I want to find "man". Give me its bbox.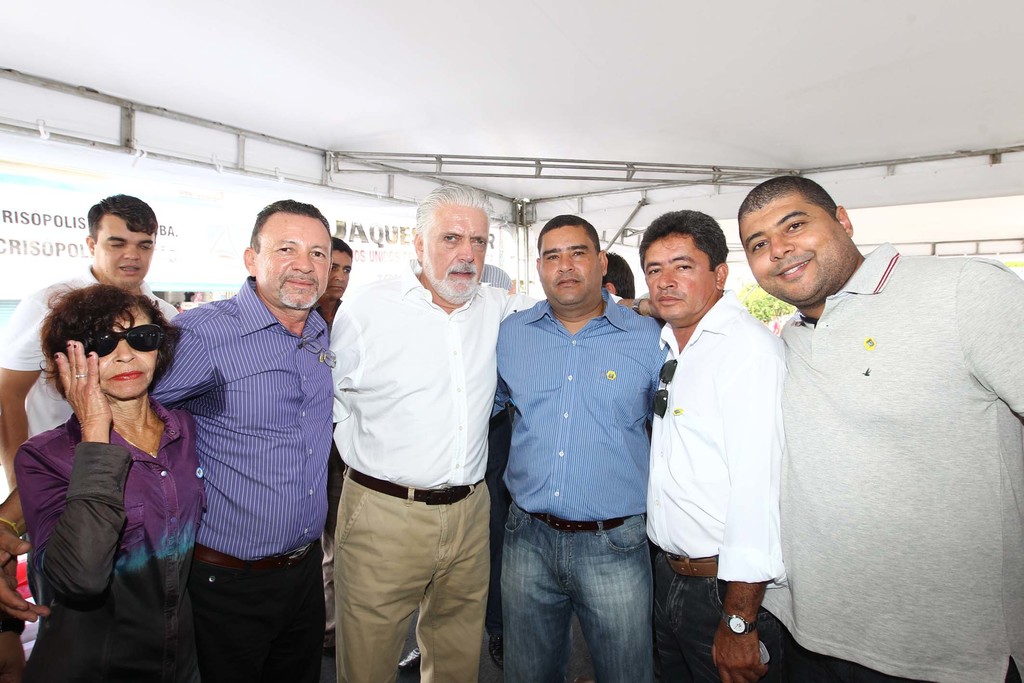
150/194/330/682.
